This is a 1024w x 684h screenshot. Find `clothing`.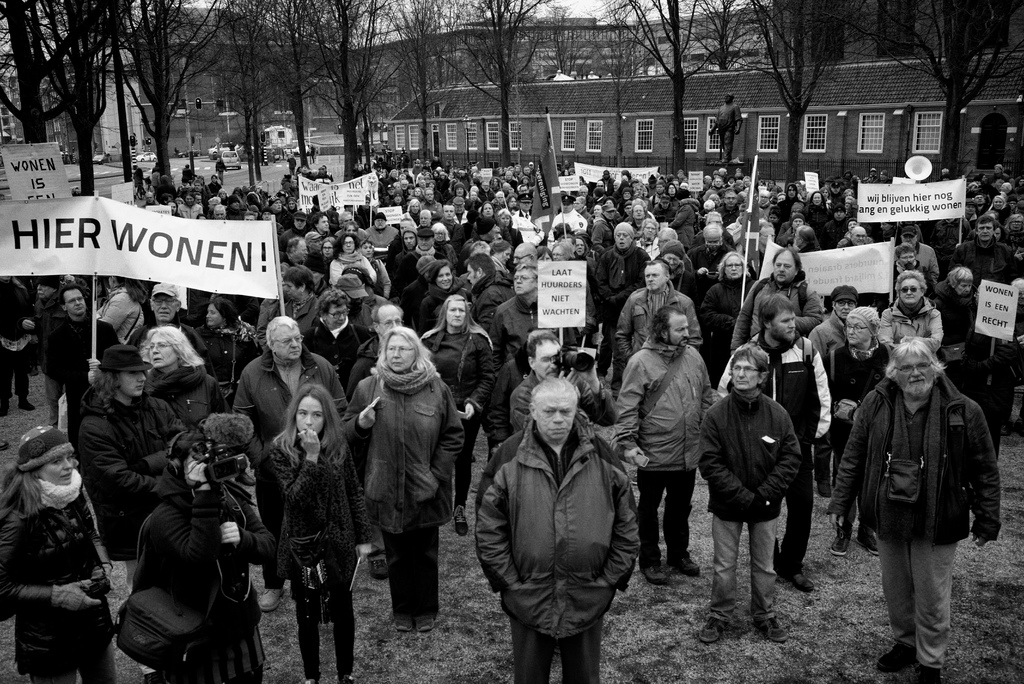
Bounding box: left=516, top=363, right=634, bottom=472.
